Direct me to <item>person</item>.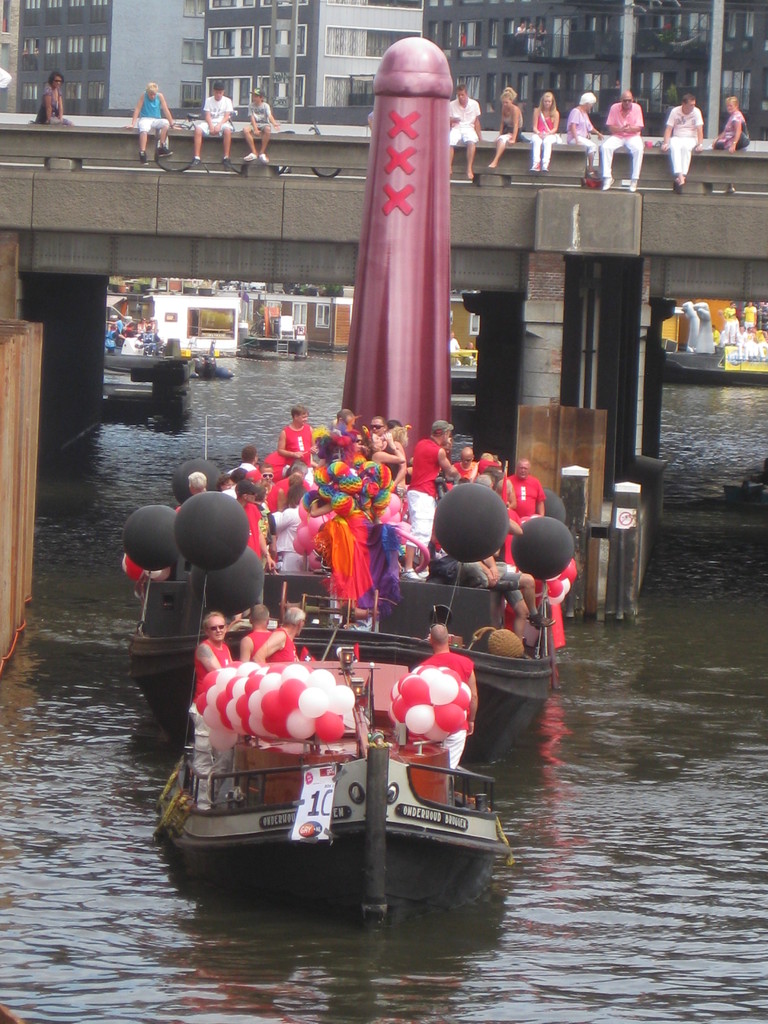
Direction: [left=234, top=604, right=277, bottom=671].
